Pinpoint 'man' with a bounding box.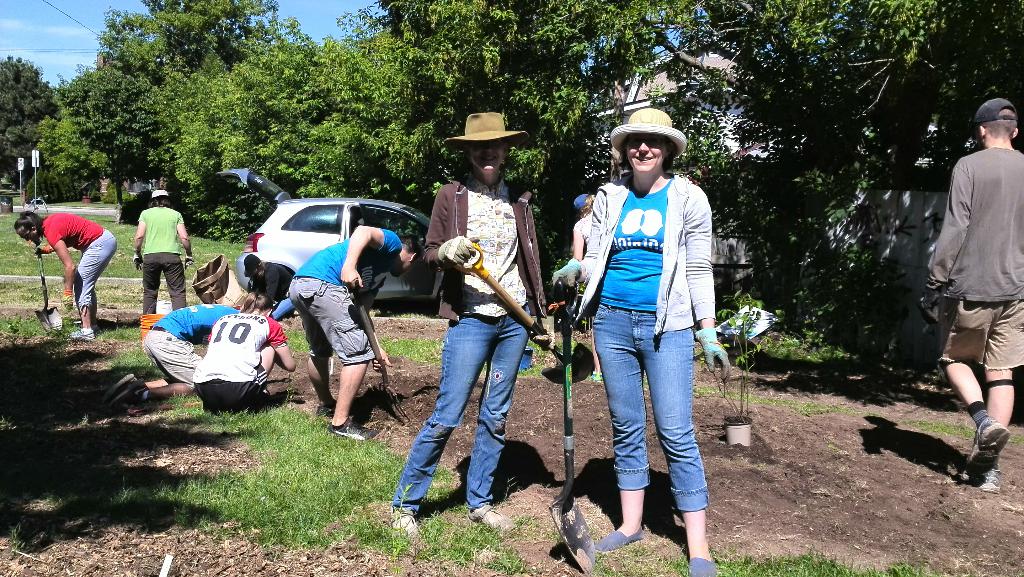
[135, 188, 206, 320].
